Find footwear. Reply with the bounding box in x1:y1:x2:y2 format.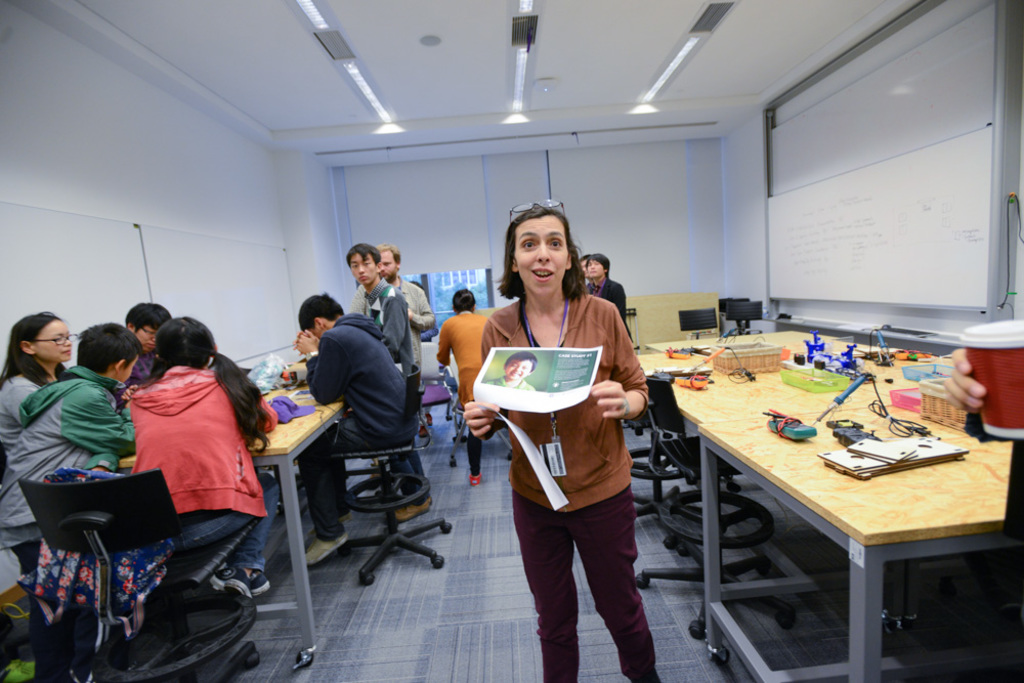
304:536:349:566.
